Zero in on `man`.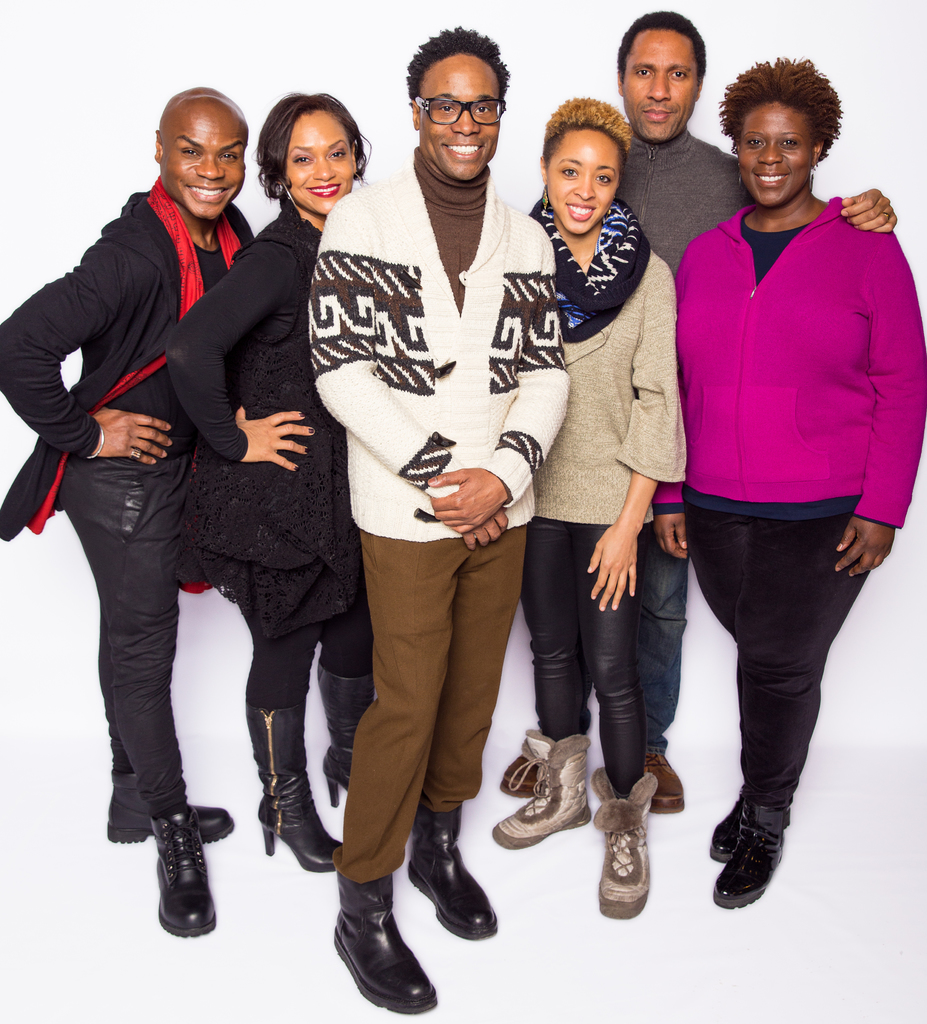
Zeroed in: [left=287, top=52, right=596, bottom=934].
